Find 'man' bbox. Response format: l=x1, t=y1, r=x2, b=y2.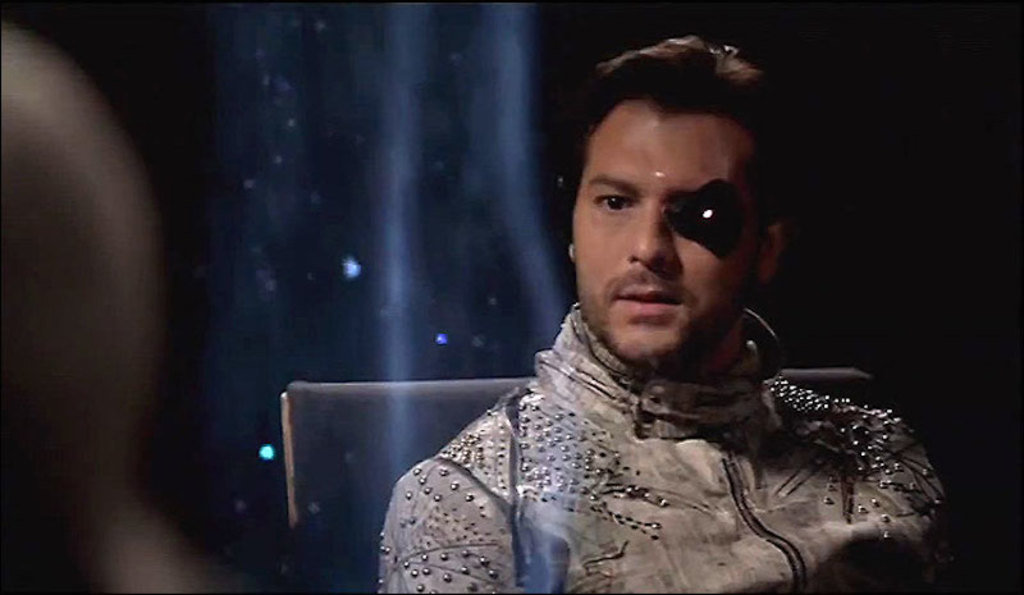
l=332, t=45, r=938, b=583.
